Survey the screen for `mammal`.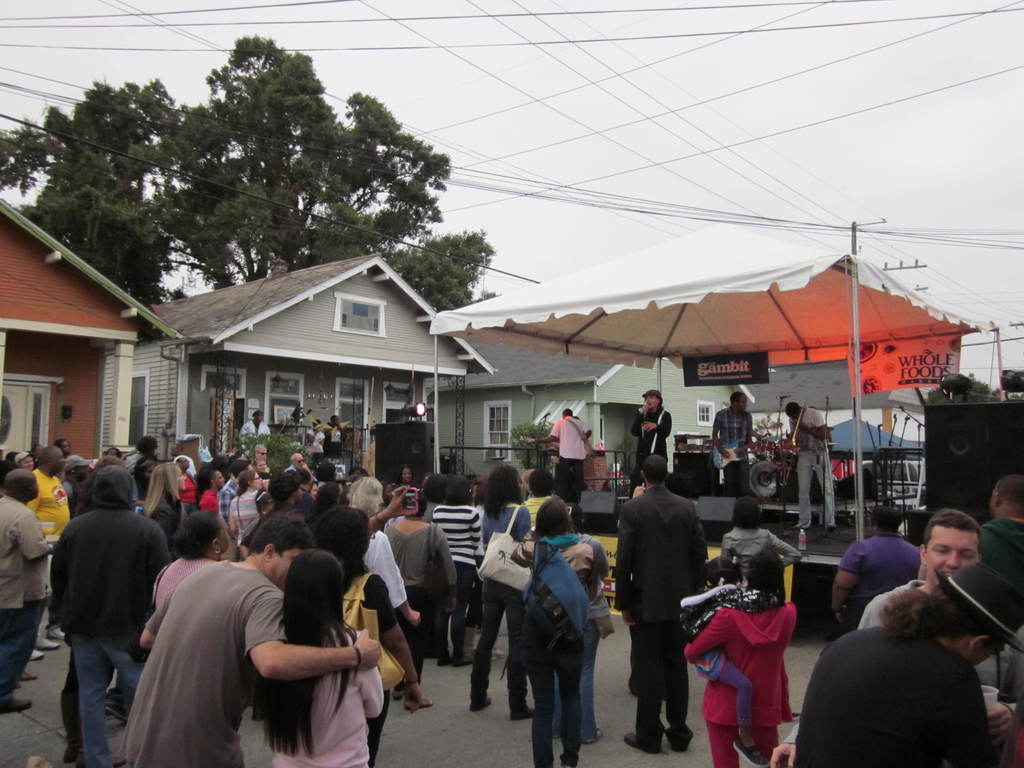
Survey found: BBox(685, 554, 755, 756).
